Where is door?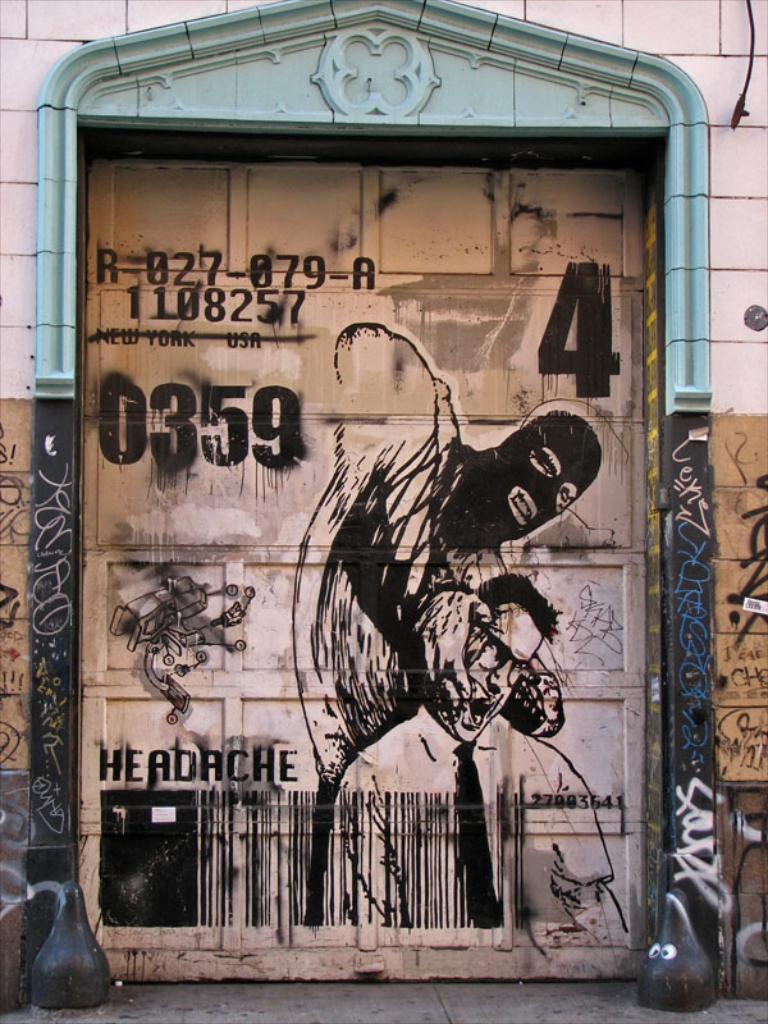
left=64, top=148, right=663, bottom=978.
